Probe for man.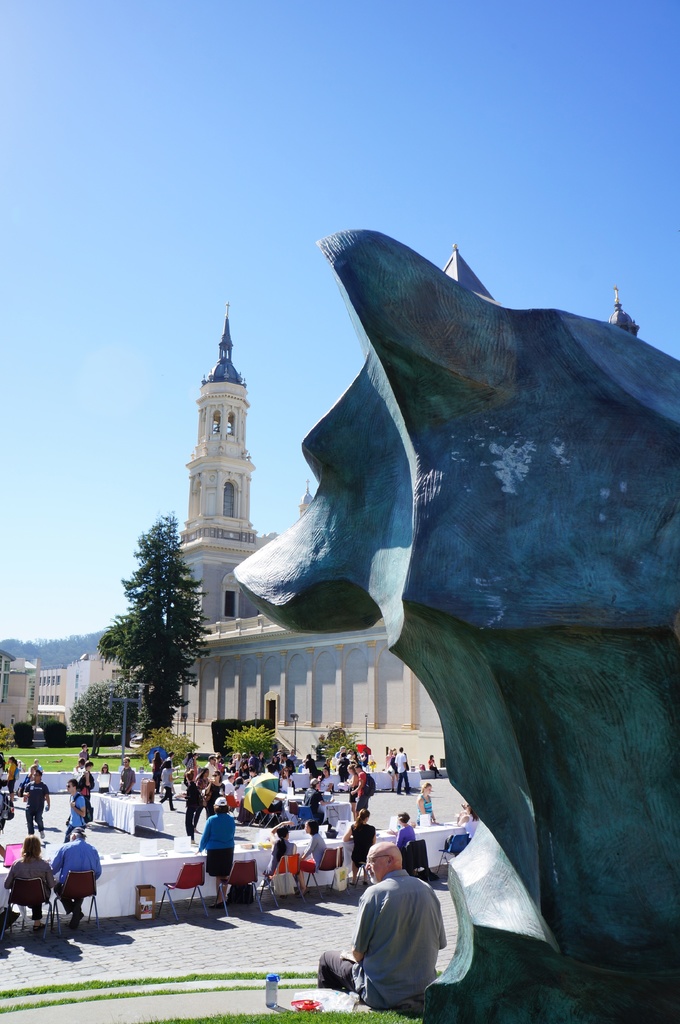
Probe result: 72, 757, 84, 780.
